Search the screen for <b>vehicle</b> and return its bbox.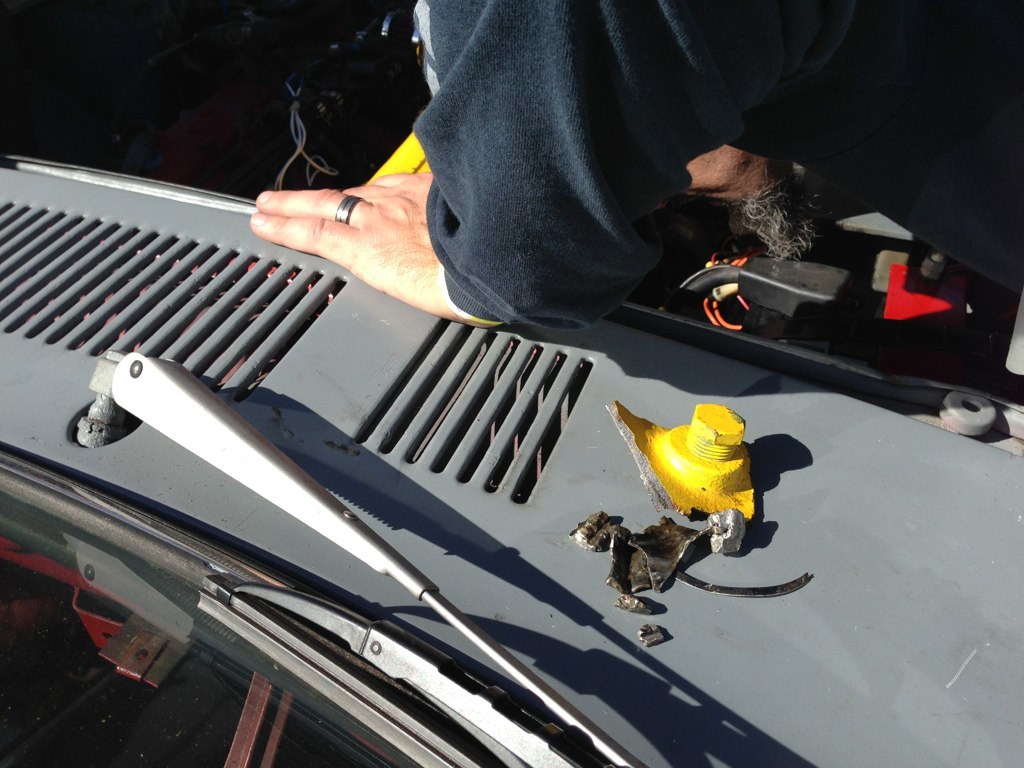
Found: bbox=(0, 0, 1023, 767).
